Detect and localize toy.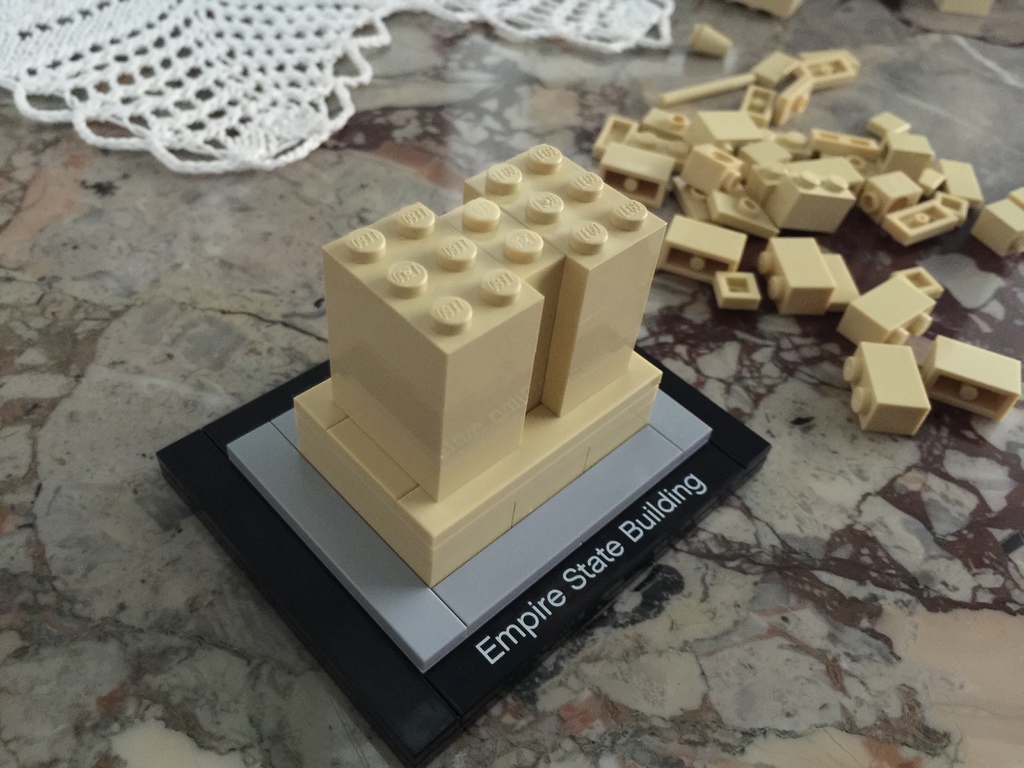
Localized at rect(682, 20, 731, 66).
